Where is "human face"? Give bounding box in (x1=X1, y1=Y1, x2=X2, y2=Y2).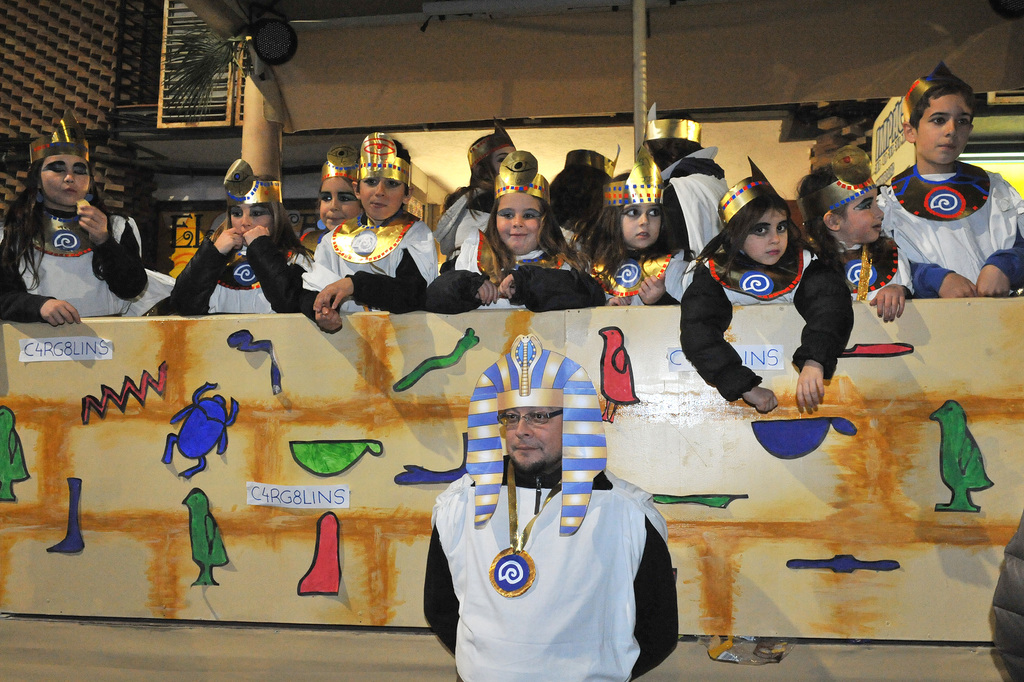
(x1=624, y1=199, x2=661, y2=249).
